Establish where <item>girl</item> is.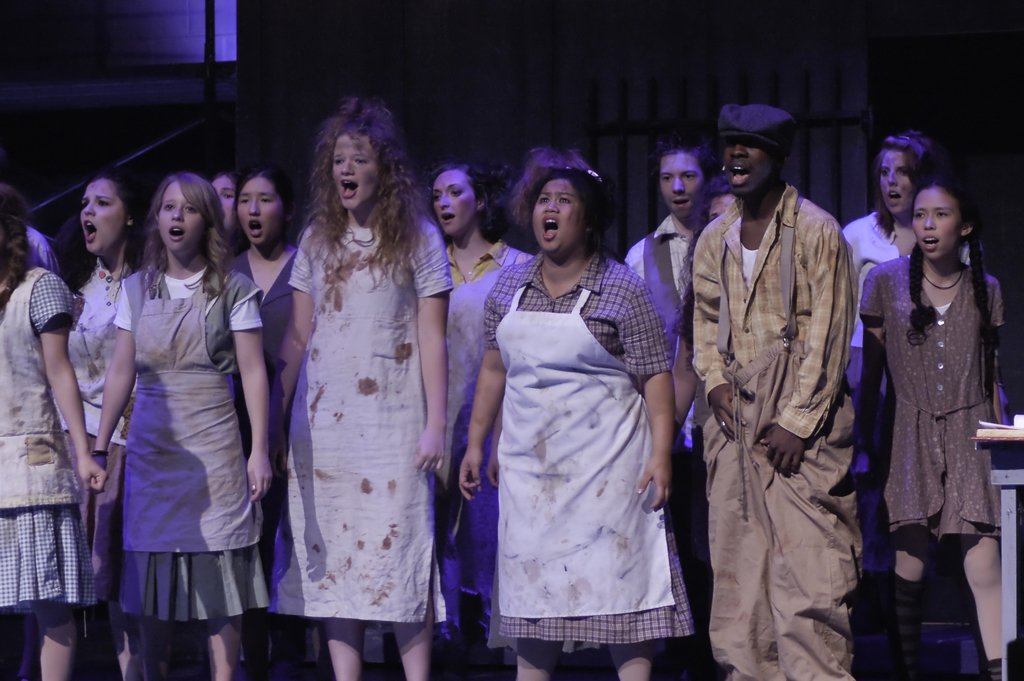
Established at [232, 169, 297, 582].
